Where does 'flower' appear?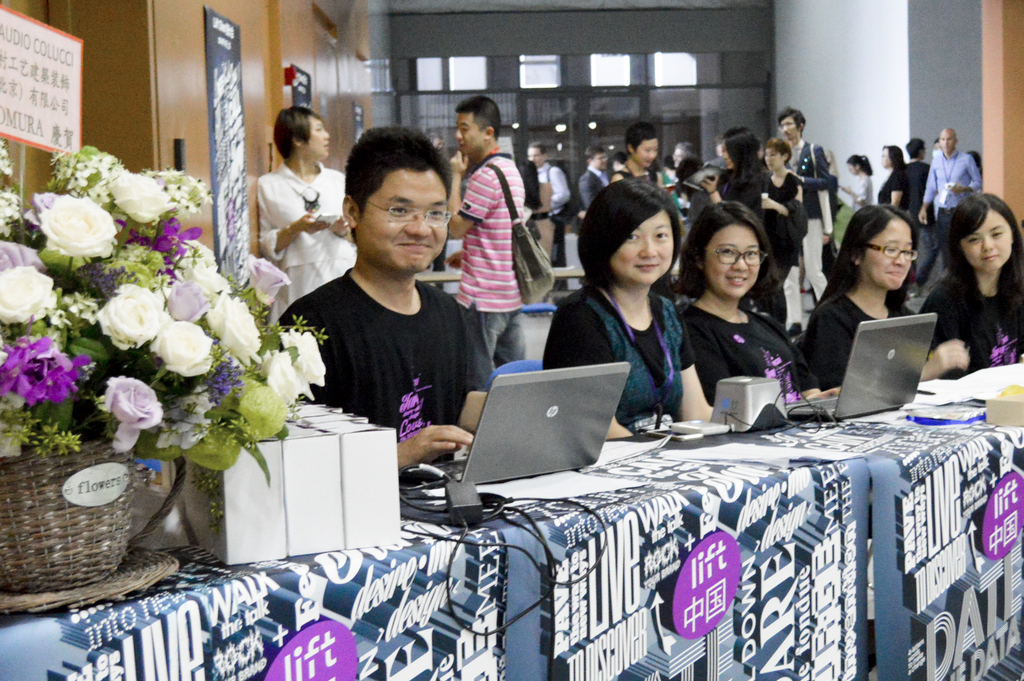
Appears at [84,377,161,448].
